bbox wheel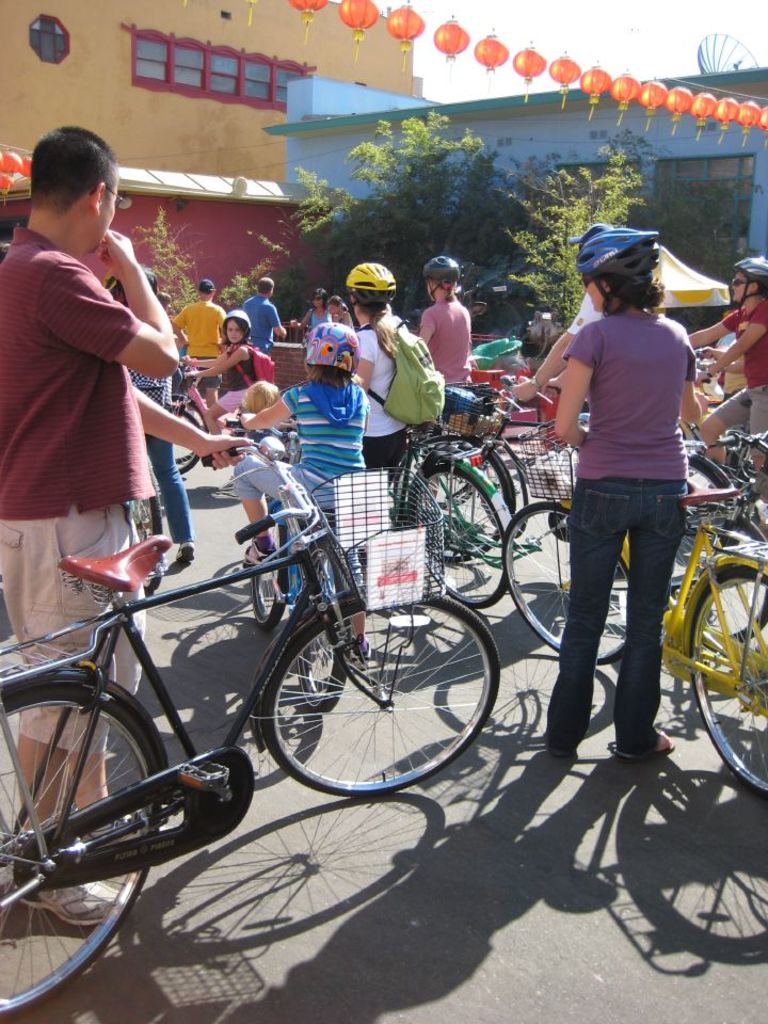
bbox=[410, 453, 511, 610]
